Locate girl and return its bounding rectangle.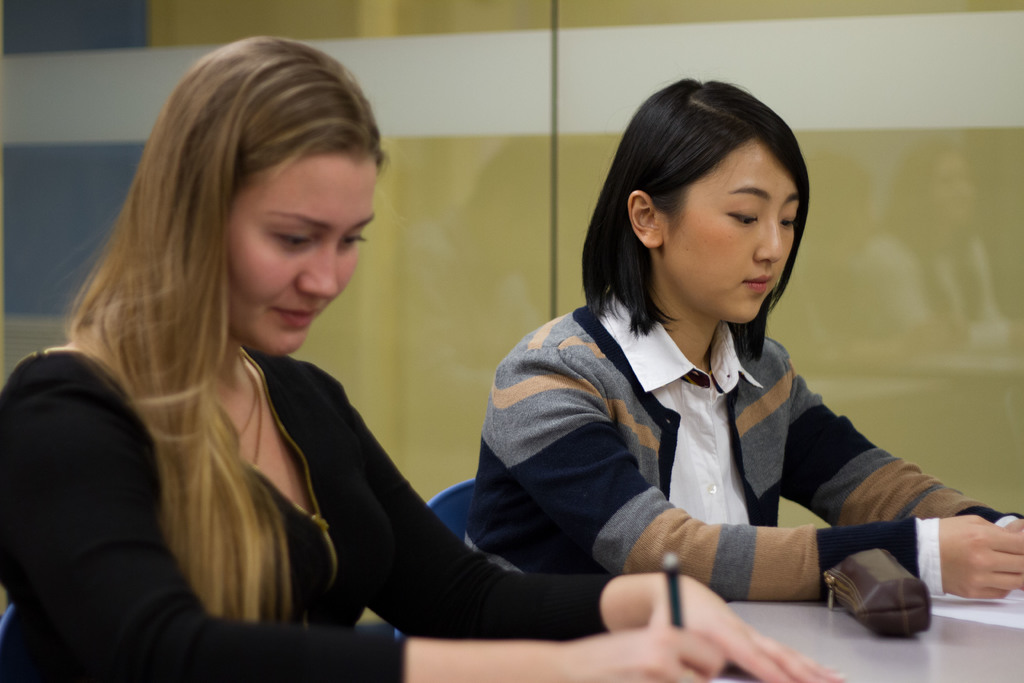
466 81 1023 604.
